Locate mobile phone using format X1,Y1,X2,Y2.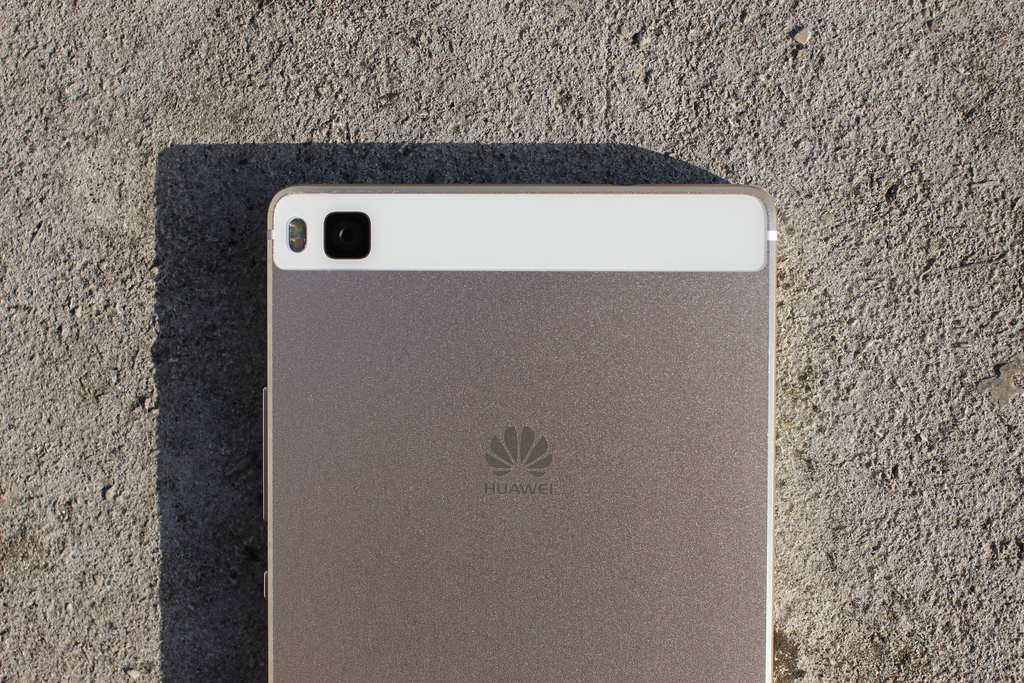
241,166,787,668.
